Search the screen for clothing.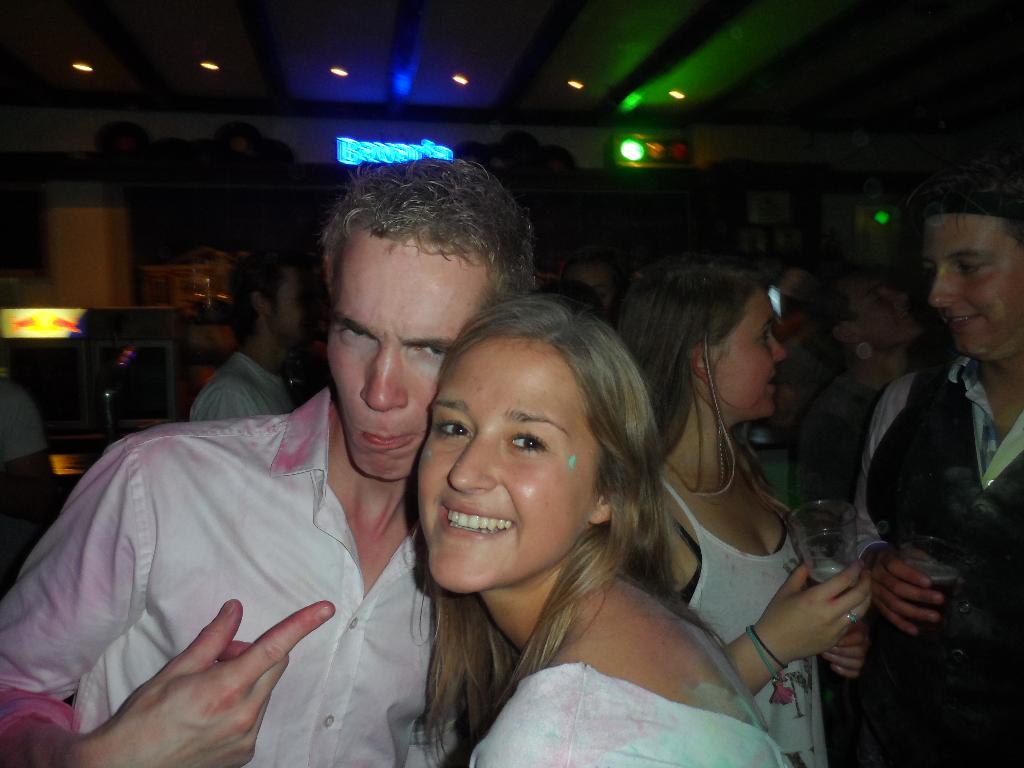
Found at bbox=(467, 660, 794, 767).
